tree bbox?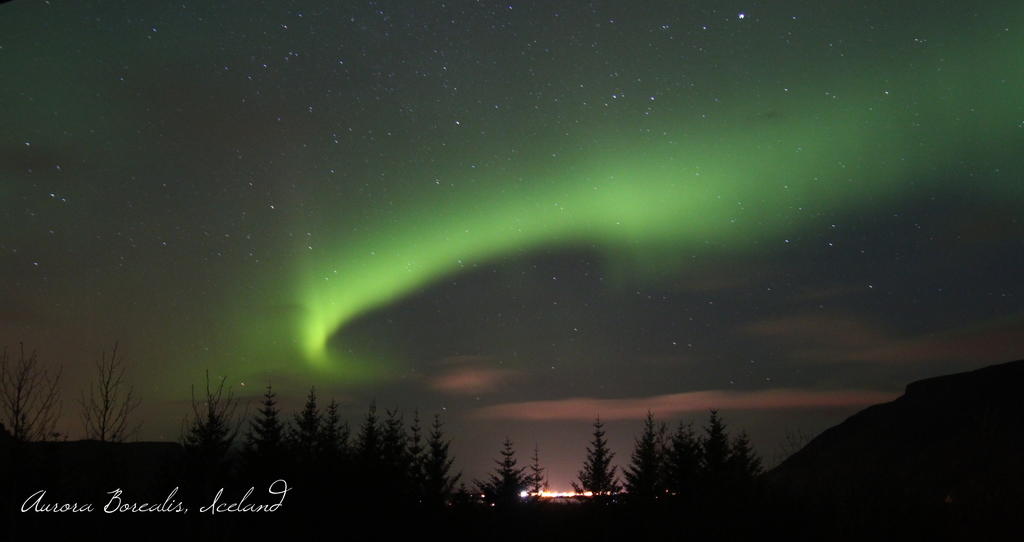
region(0, 351, 68, 439)
